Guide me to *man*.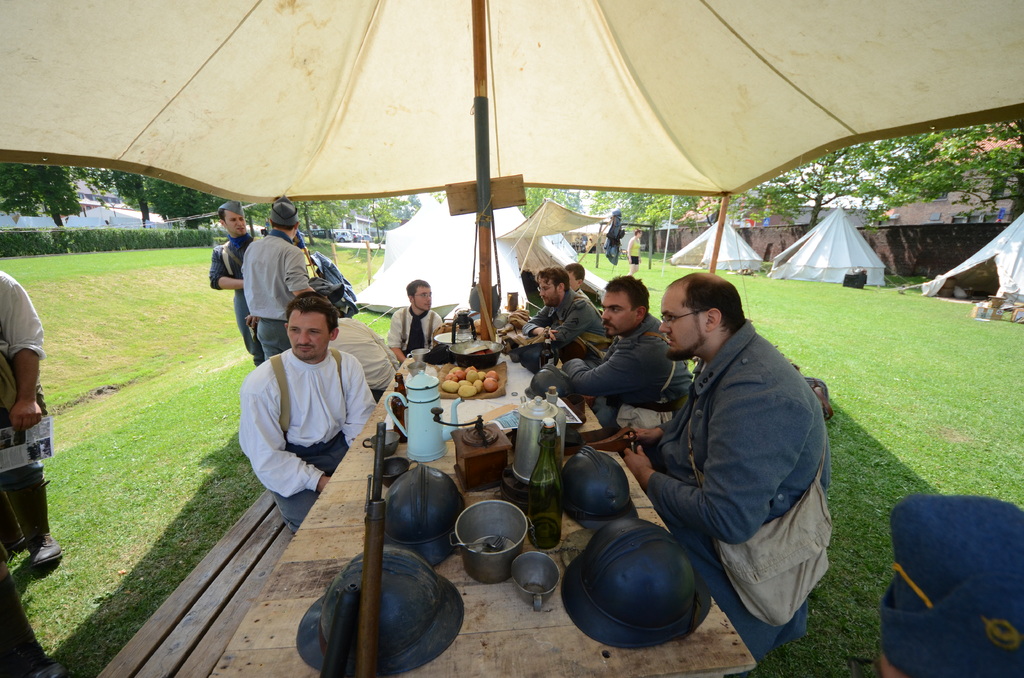
Guidance: 570, 264, 595, 303.
